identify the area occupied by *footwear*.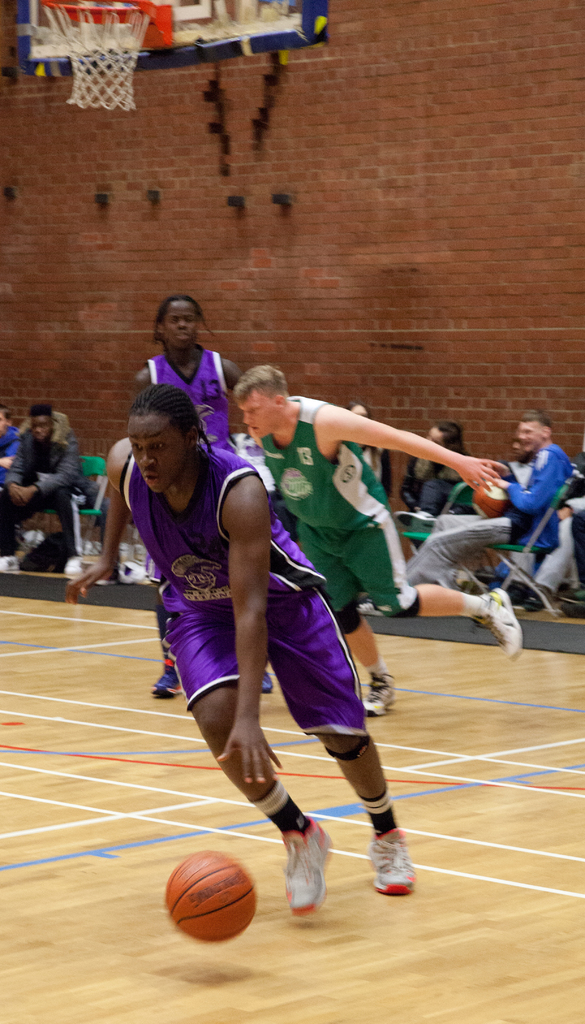
Area: (360, 673, 398, 720).
